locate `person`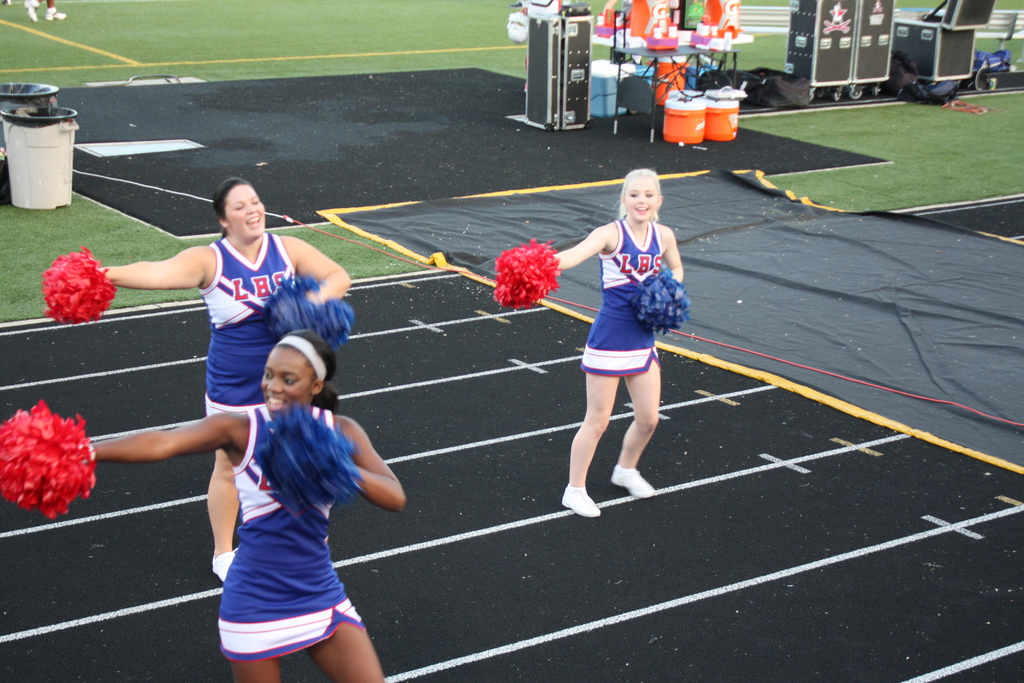
l=94, t=172, r=354, b=579
